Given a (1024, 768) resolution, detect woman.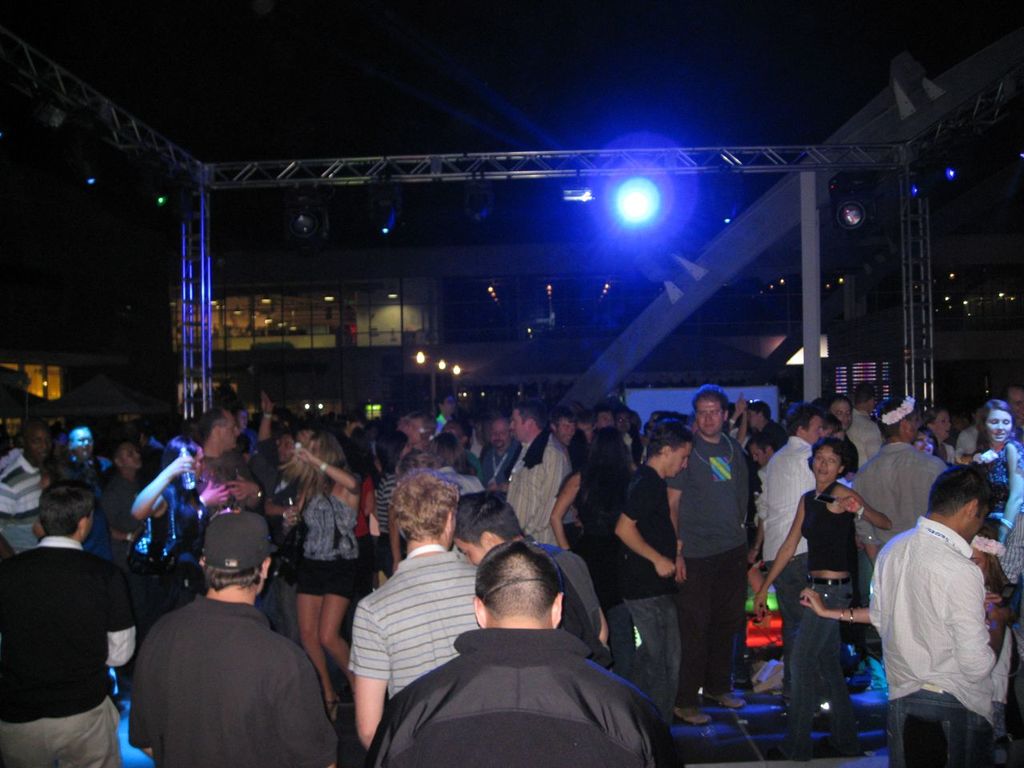
detection(926, 406, 960, 466).
